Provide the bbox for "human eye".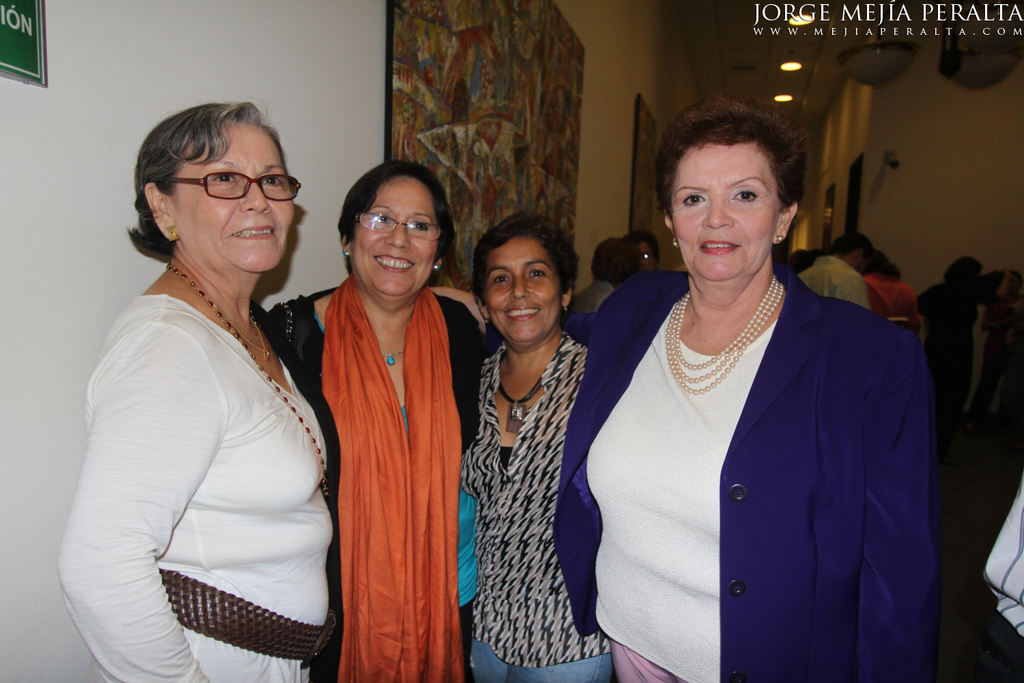
209, 169, 238, 186.
